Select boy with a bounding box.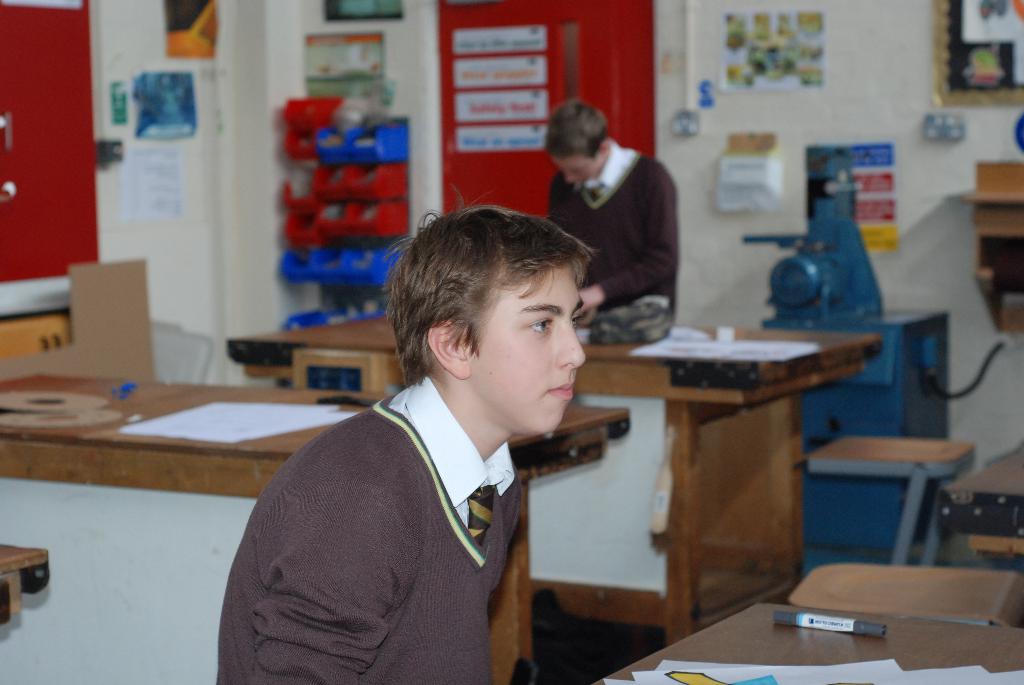
(237, 198, 634, 665).
